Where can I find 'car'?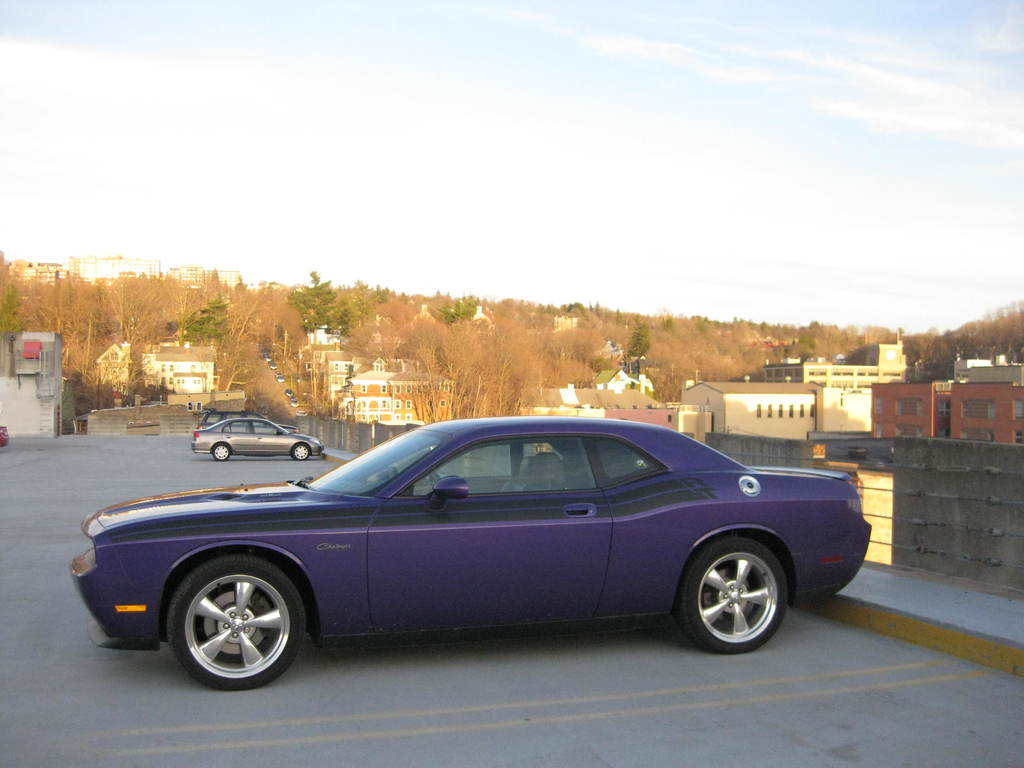
You can find it at <bbox>201, 419, 297, 436</bbox>.
